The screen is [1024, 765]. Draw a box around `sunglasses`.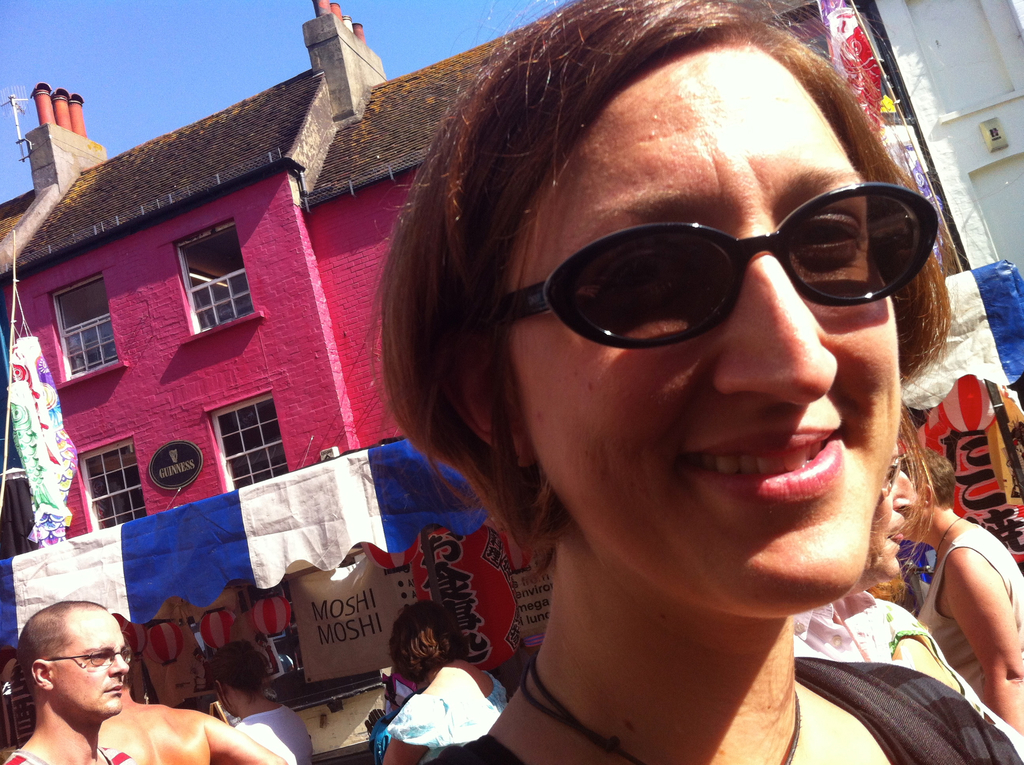
<region>884, 455, 906, 497</region>.
